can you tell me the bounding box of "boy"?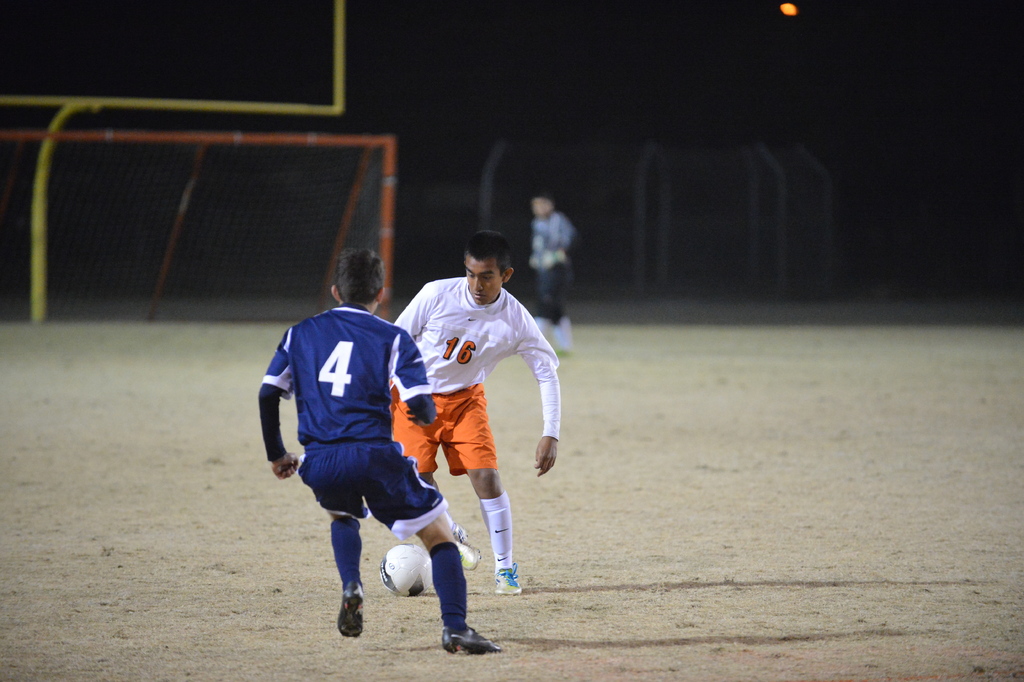
BBox(254, 245, 500, 658).
